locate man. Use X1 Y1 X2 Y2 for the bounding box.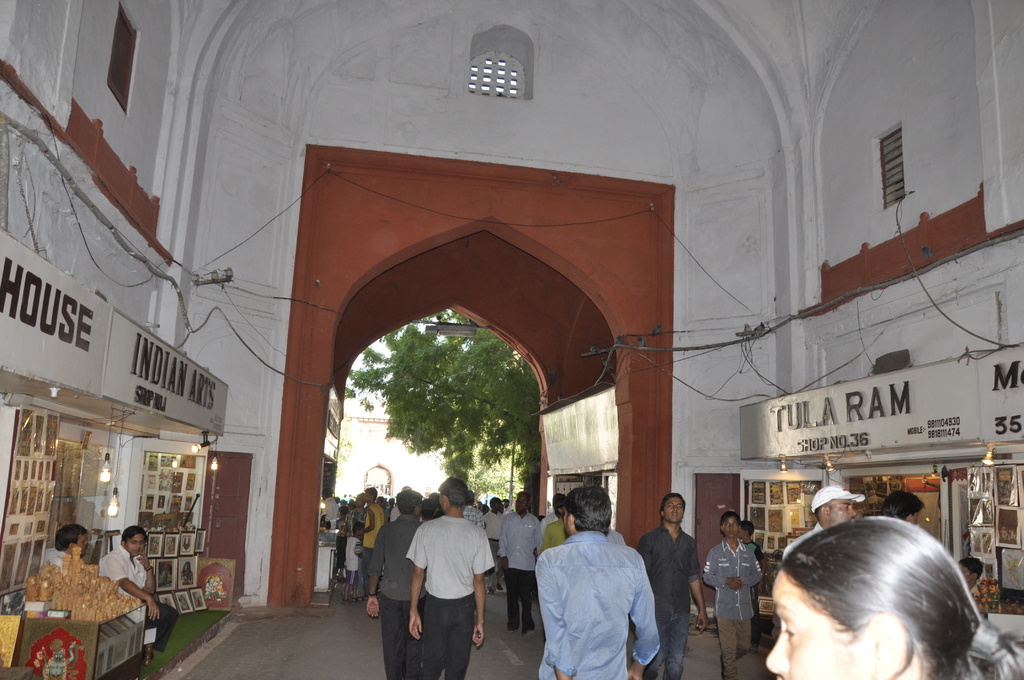
403 483 505 667.
